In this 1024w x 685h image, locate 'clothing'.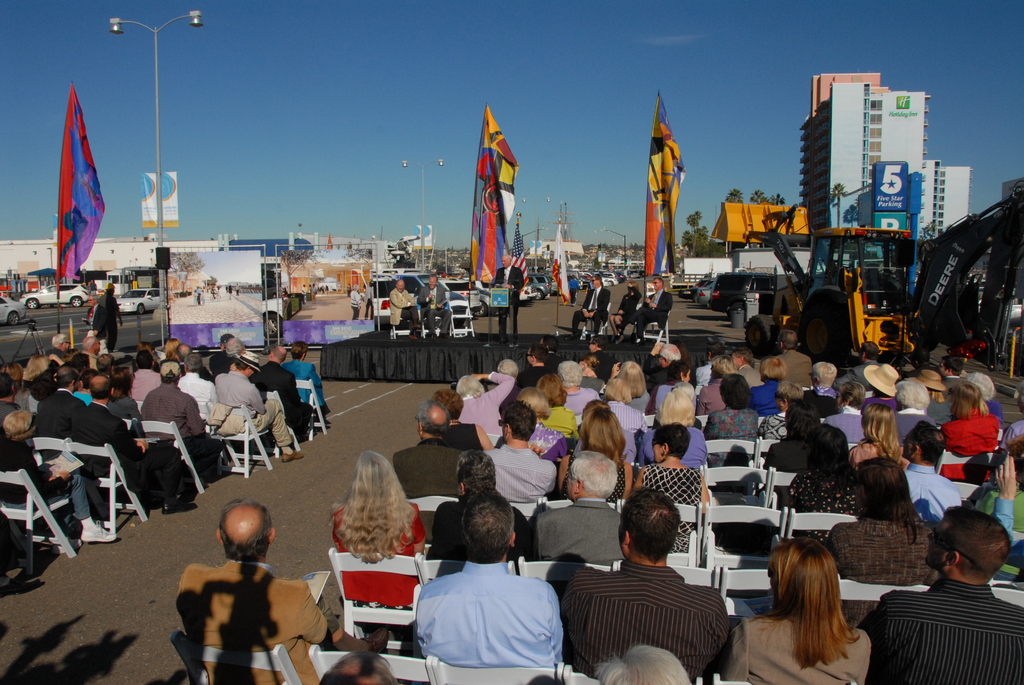
Bounding box: 575/282/607/327.
